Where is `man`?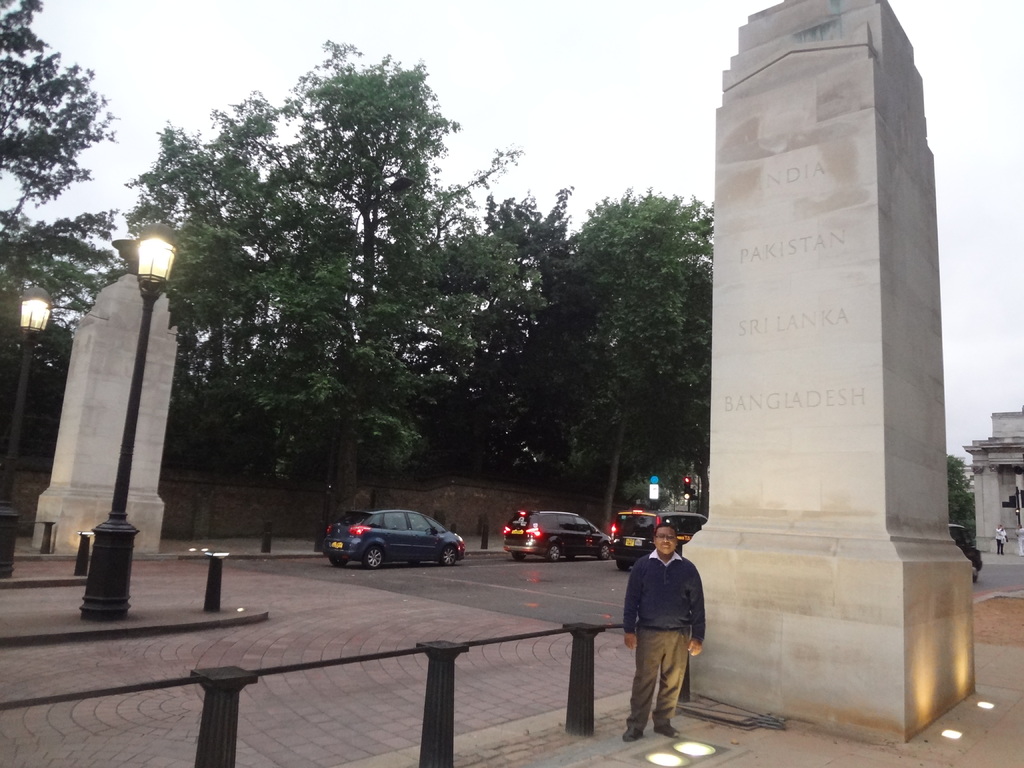
select_region(621, 522, 708, 737).
